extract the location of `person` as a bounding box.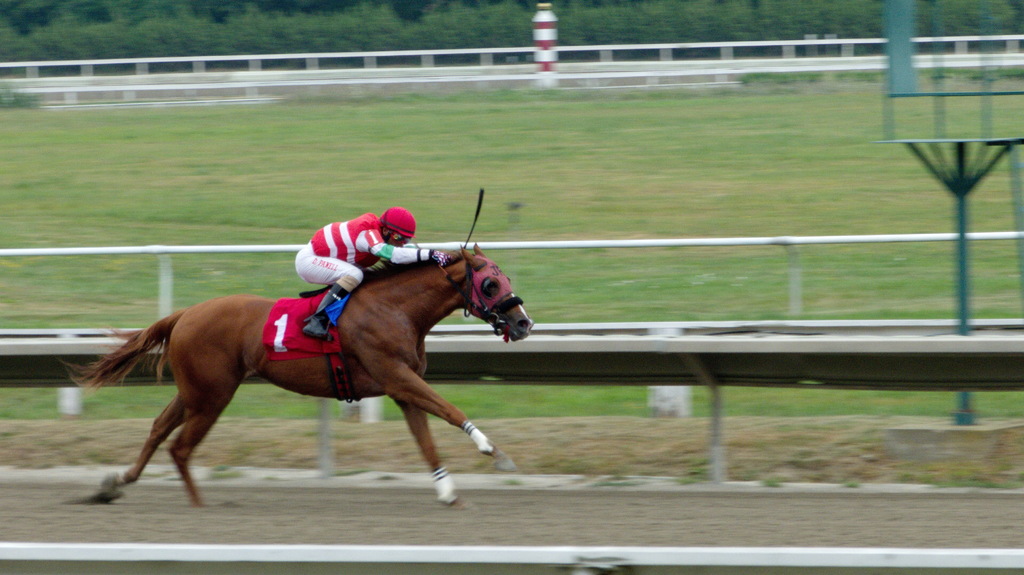
rect(298, 206, 447, 340).
